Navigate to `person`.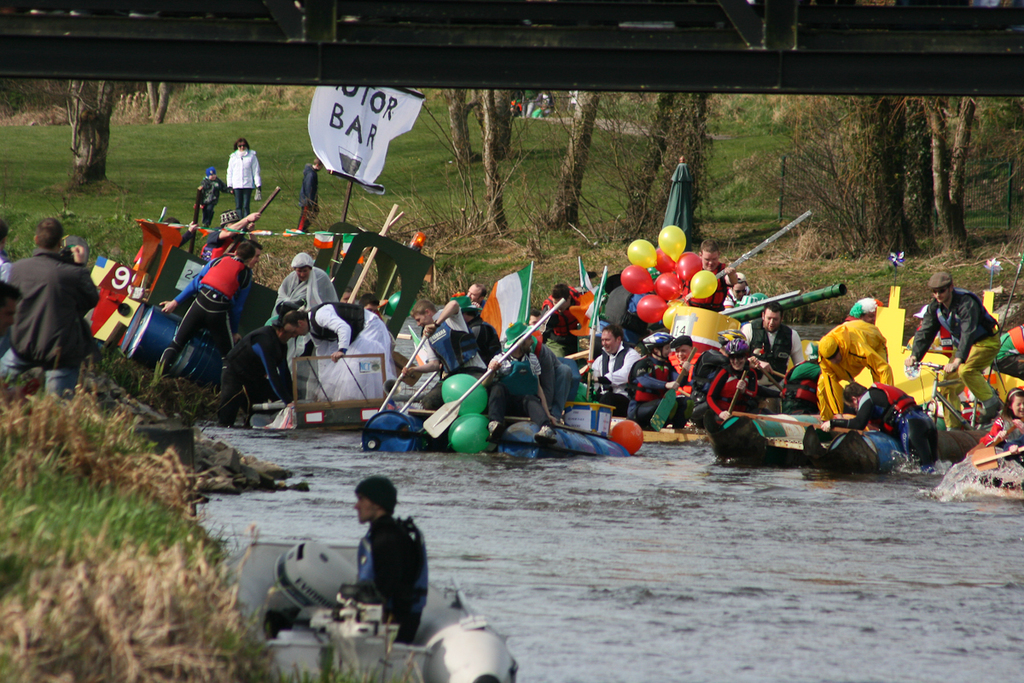
Navigation target: select_region(781, 340, 823, 414).
